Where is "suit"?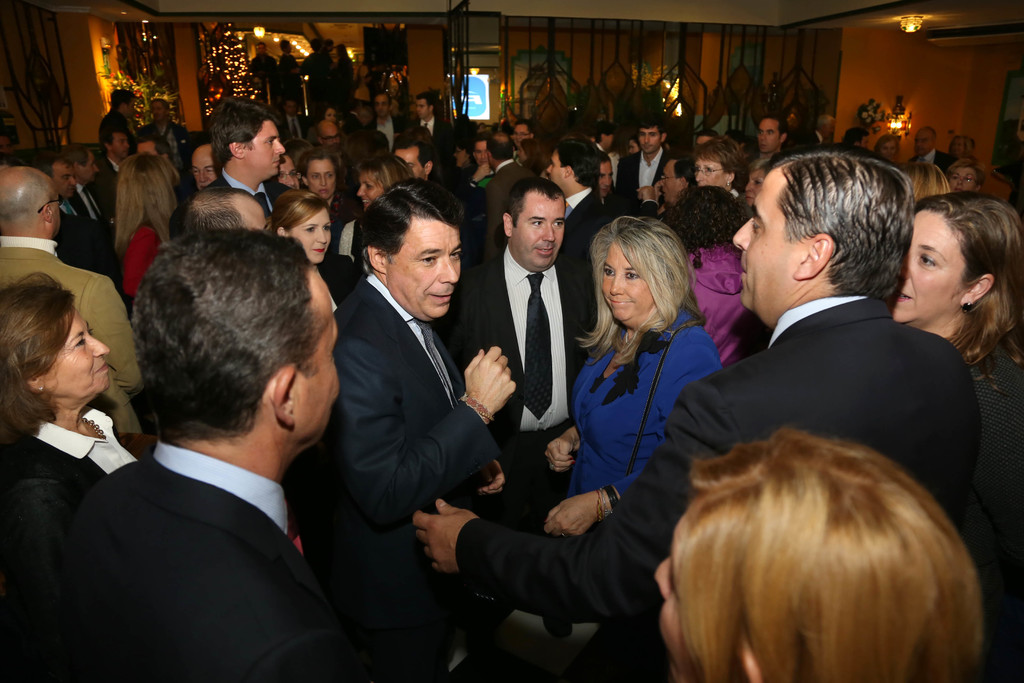
<bbox>326, 149, 508, 653</bbox>.
